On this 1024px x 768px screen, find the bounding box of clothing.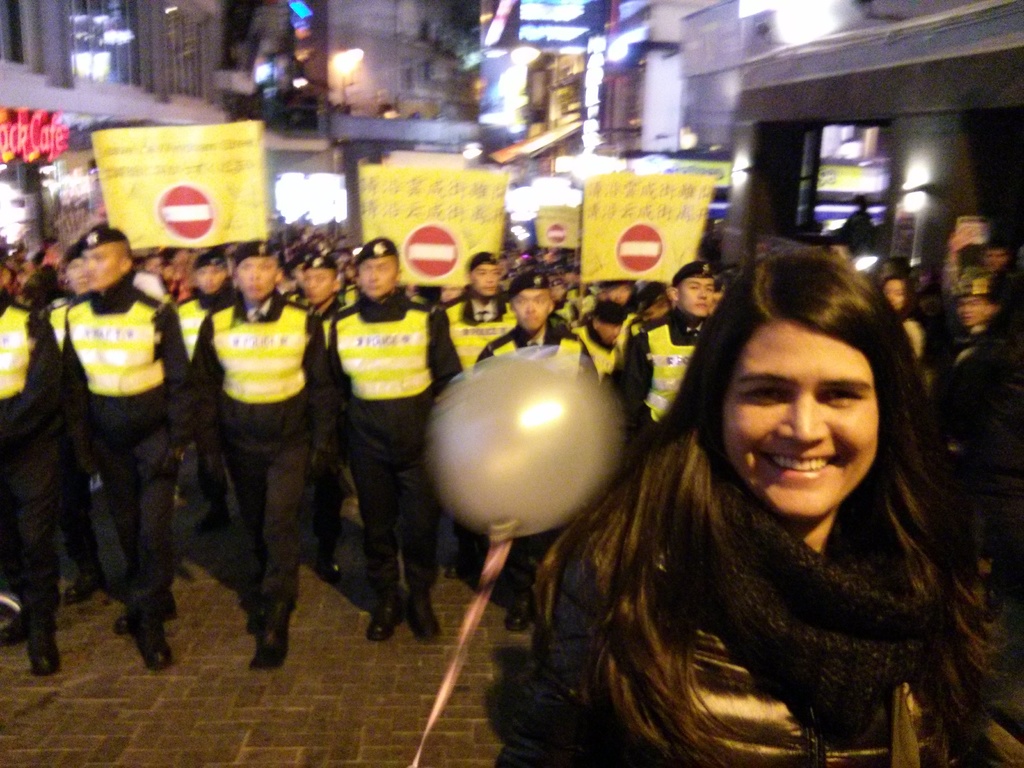
Bounding box: bbox(173, 284, 236, 360).
